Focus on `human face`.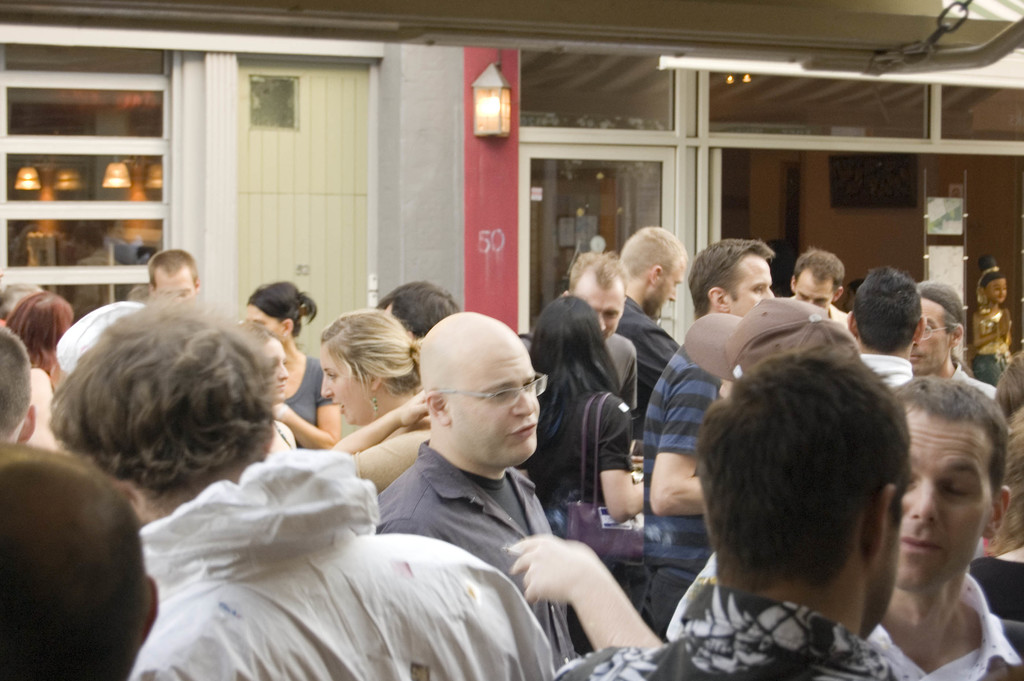
Focused at x1=447, y1=343, x2=540, y2=457.
